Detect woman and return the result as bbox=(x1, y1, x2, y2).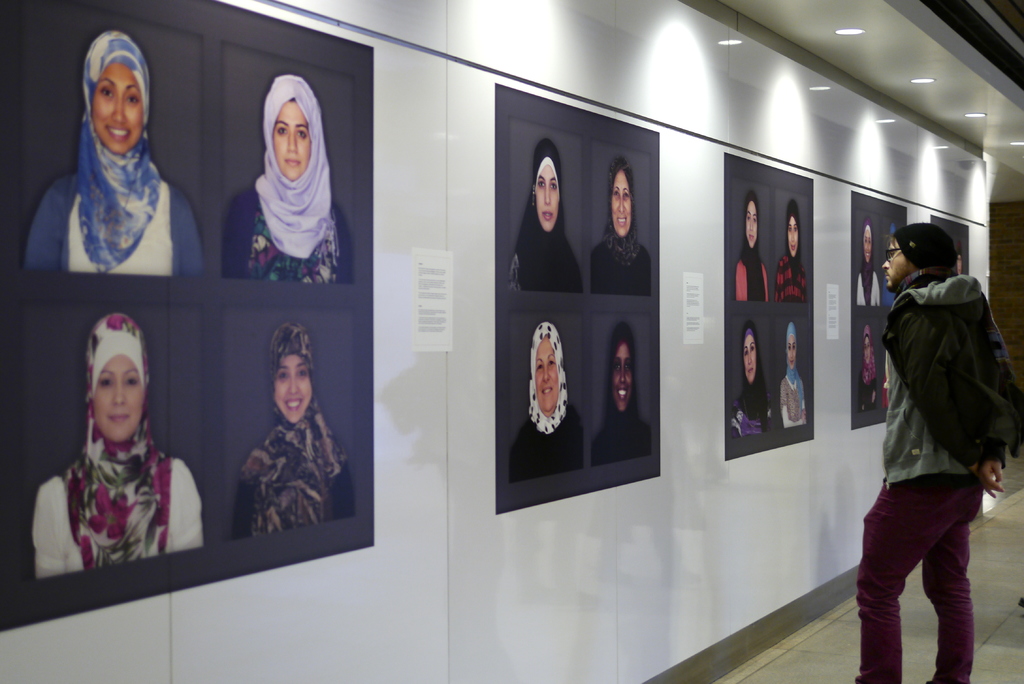
bbox=(591, 320, 653, 466).
